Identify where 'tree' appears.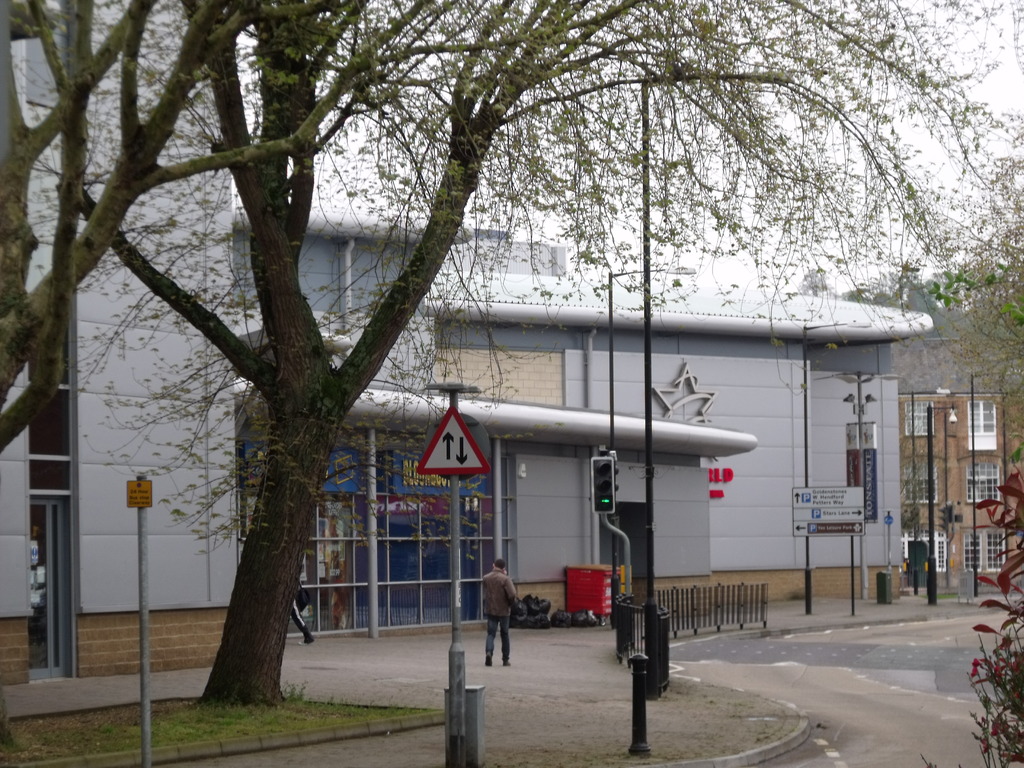
Appears at [0, 9, 940, 711].
